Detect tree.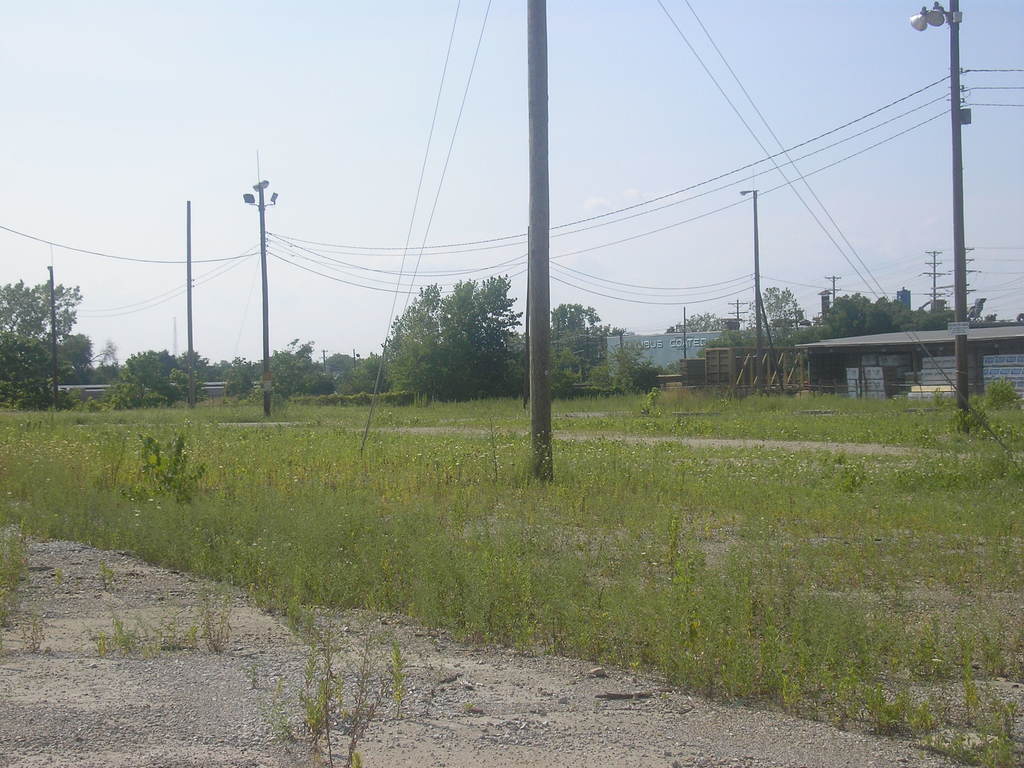
Detected at [x1=88, y1=337, x2=122, y2=383].
